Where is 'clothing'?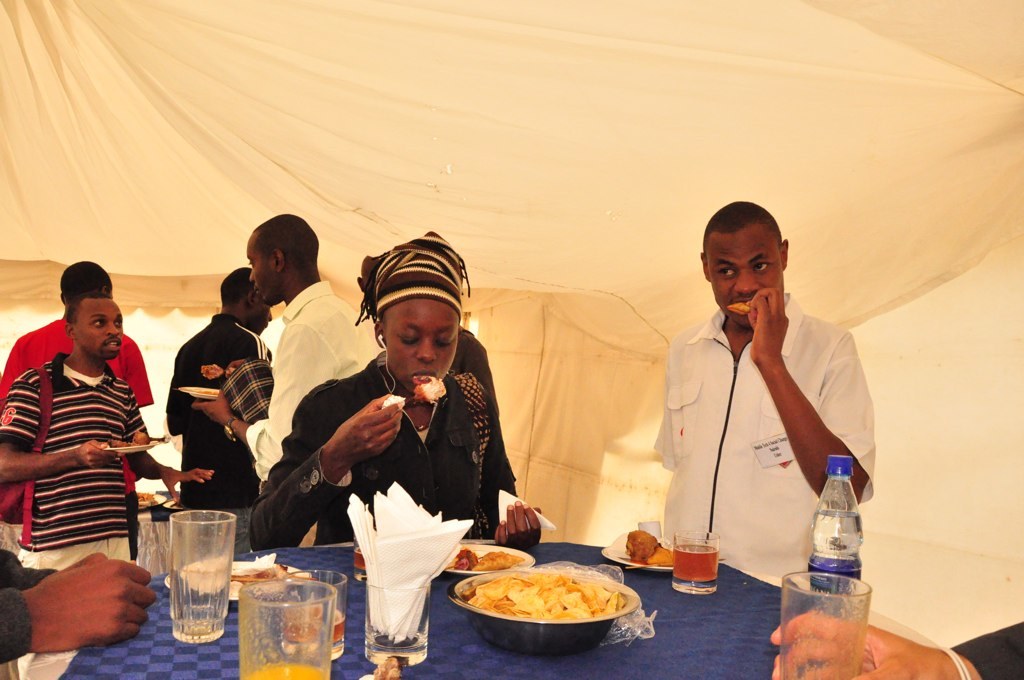
bbox(166, 307, 273, 501).
